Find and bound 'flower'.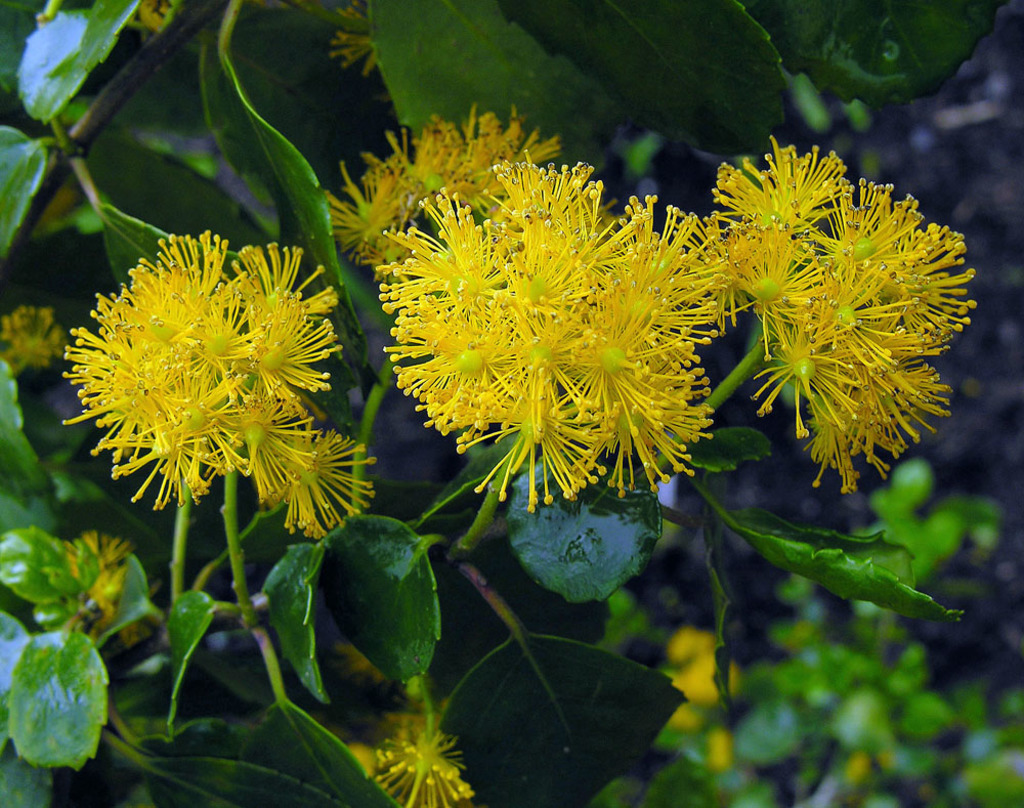
Bound: pyautogui.locateOnScreen(379, 733, 475, 807).
